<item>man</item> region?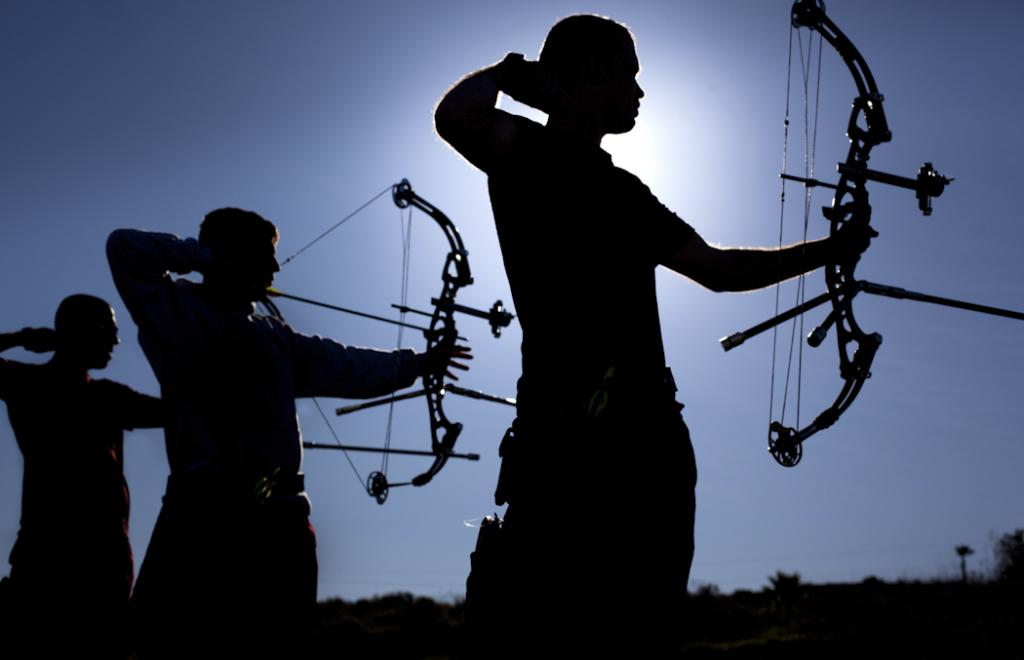
box=[0, 292, 169, 601]
